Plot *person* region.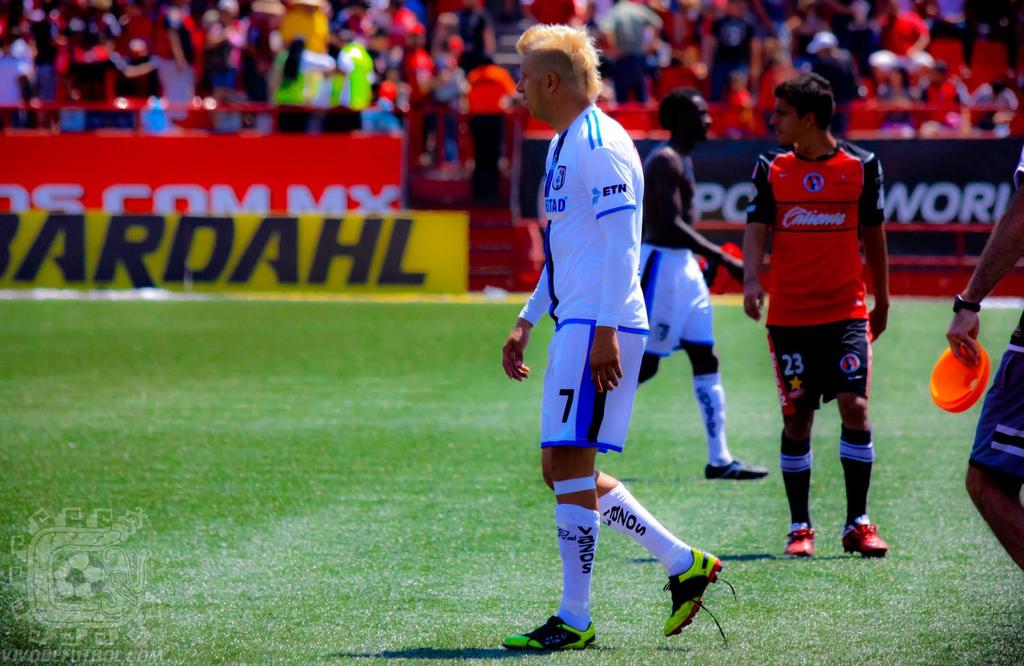
Plotted at 637, 86, 748, 484.
